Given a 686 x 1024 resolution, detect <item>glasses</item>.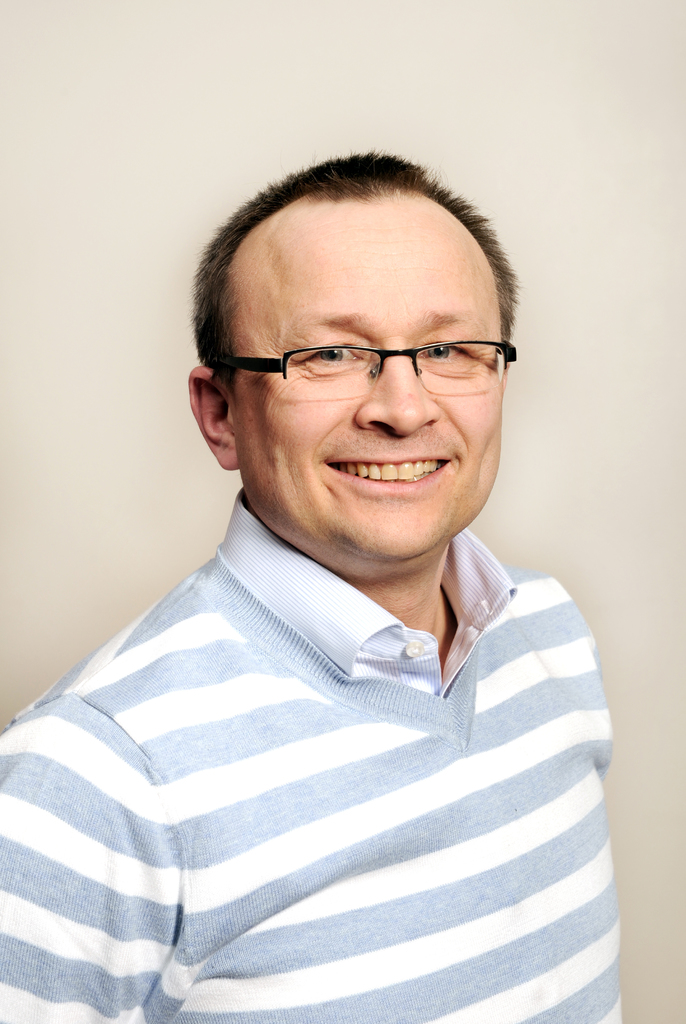
x1=213, y1=339, x2=518, y2=412.
